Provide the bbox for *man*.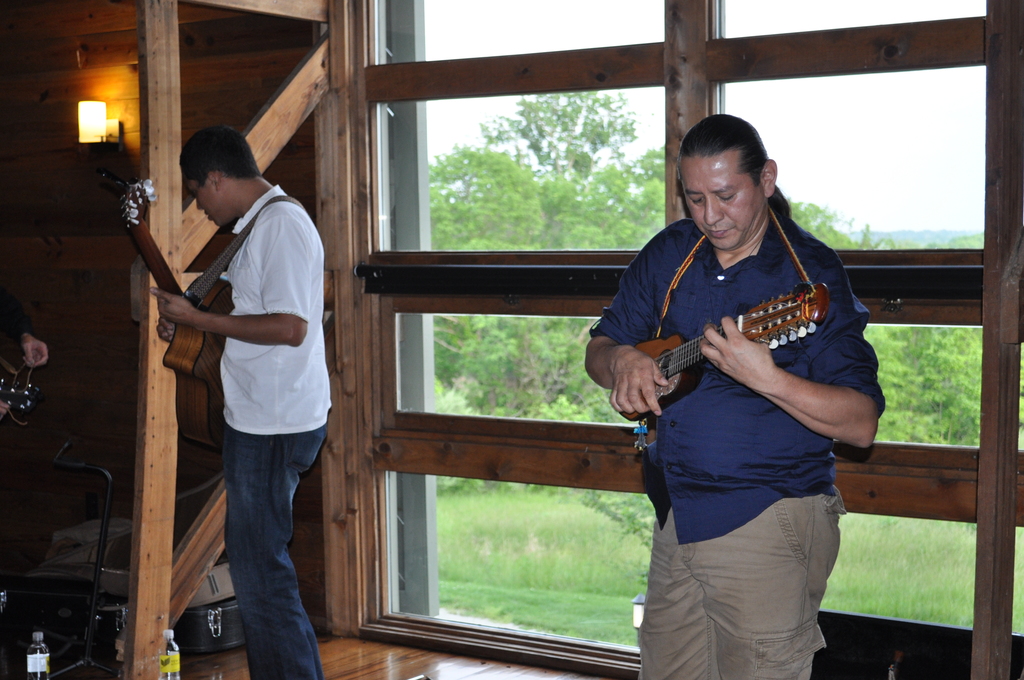
[543, 110, 888, 674].
